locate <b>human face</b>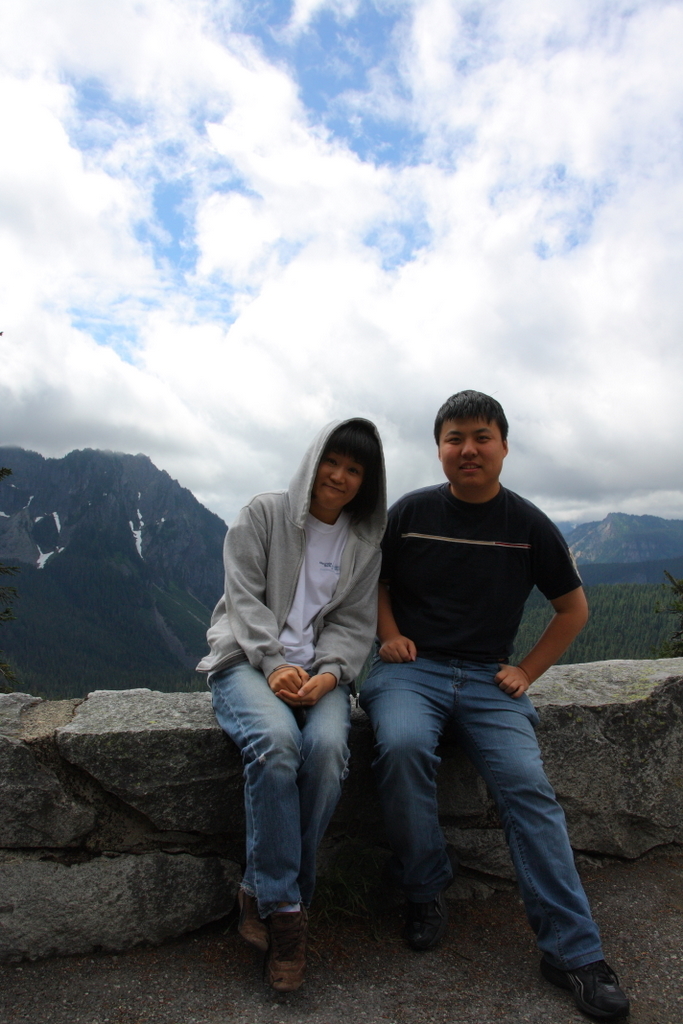
crop(439, 419, 505, 488)
